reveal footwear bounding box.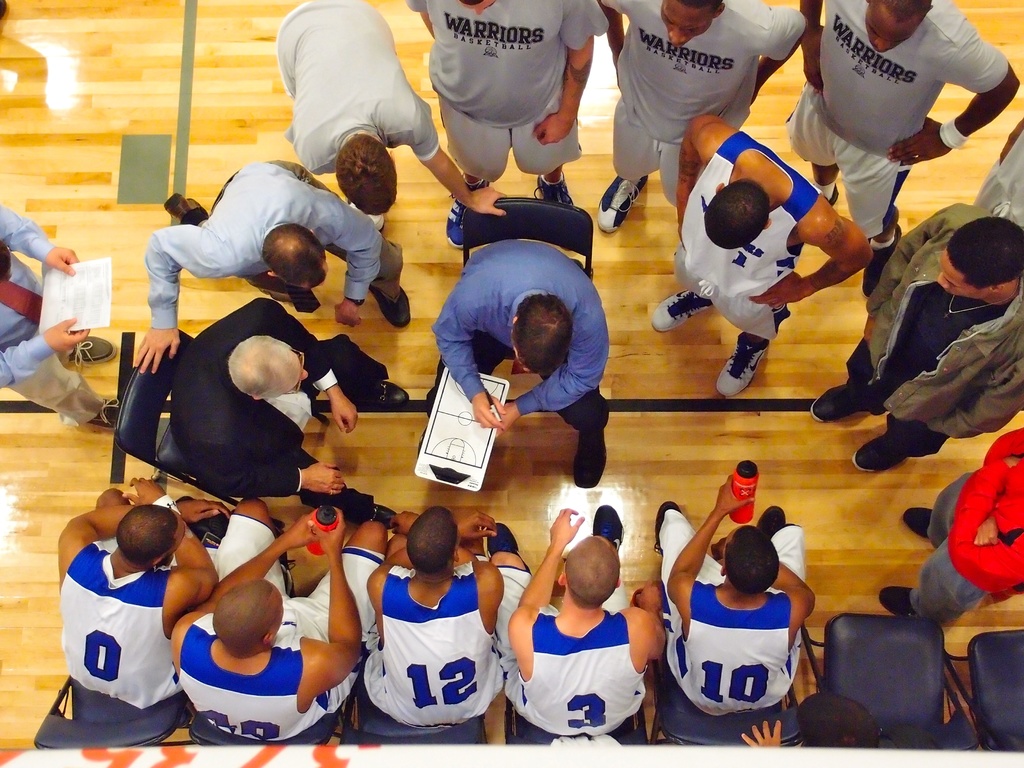
Revealed: (x1=535, y1=168, x2=572, y2=206).
